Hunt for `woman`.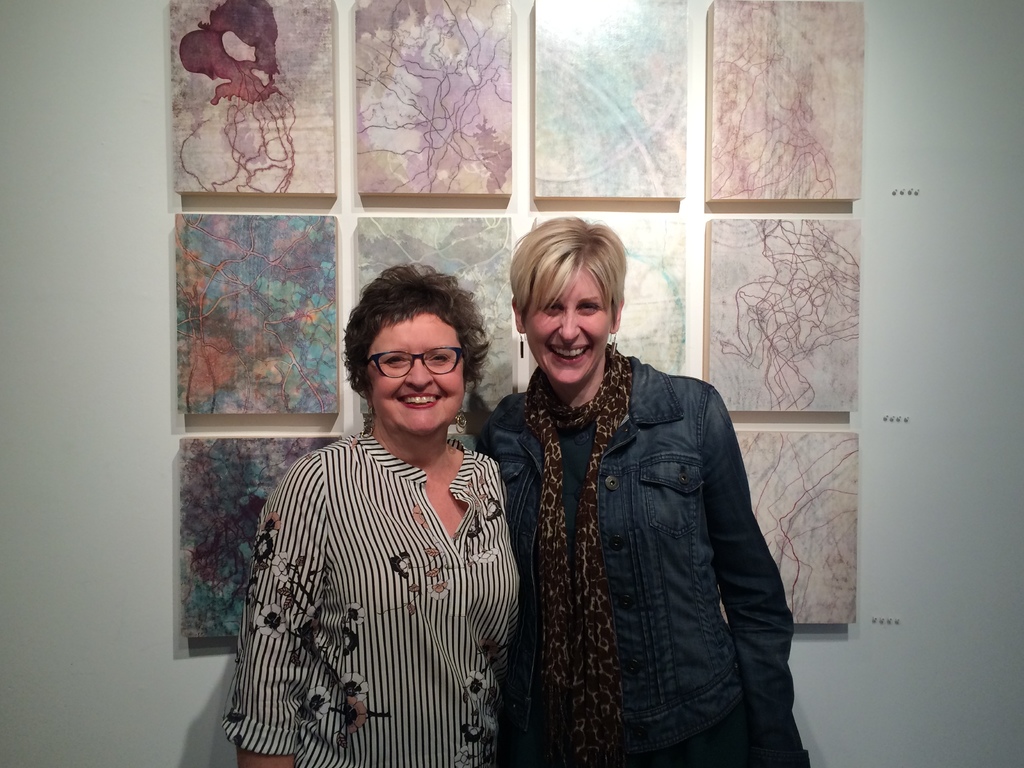
Hunted down at {"left": 476, "top": 217, "right": 810, "bottom": 767}.
